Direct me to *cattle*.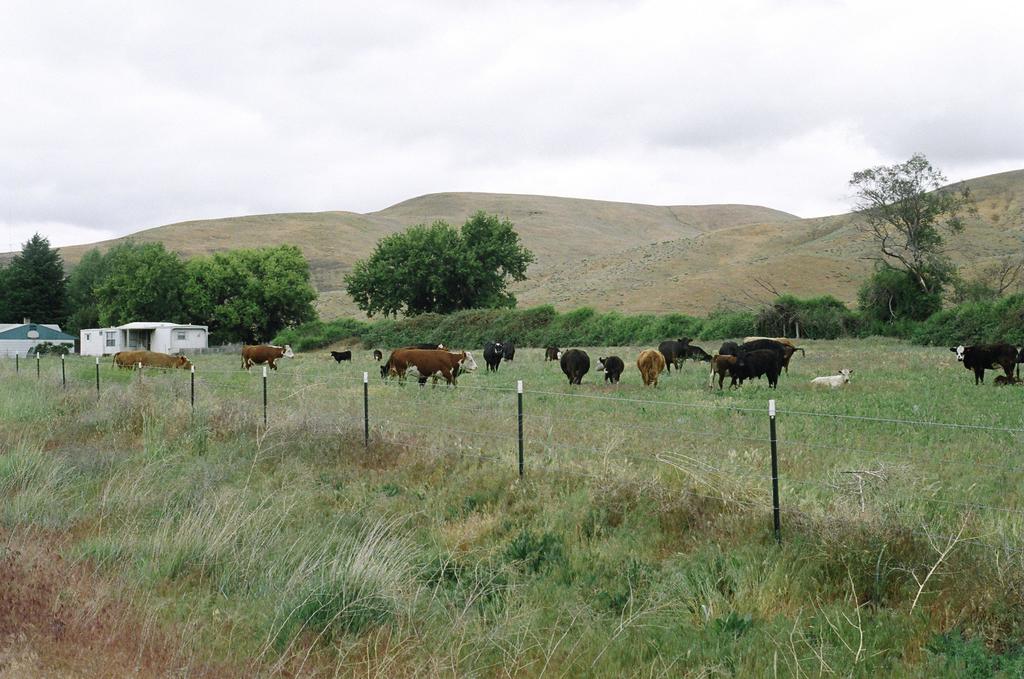
Direction: Rect(369, 347, 383, 363).
